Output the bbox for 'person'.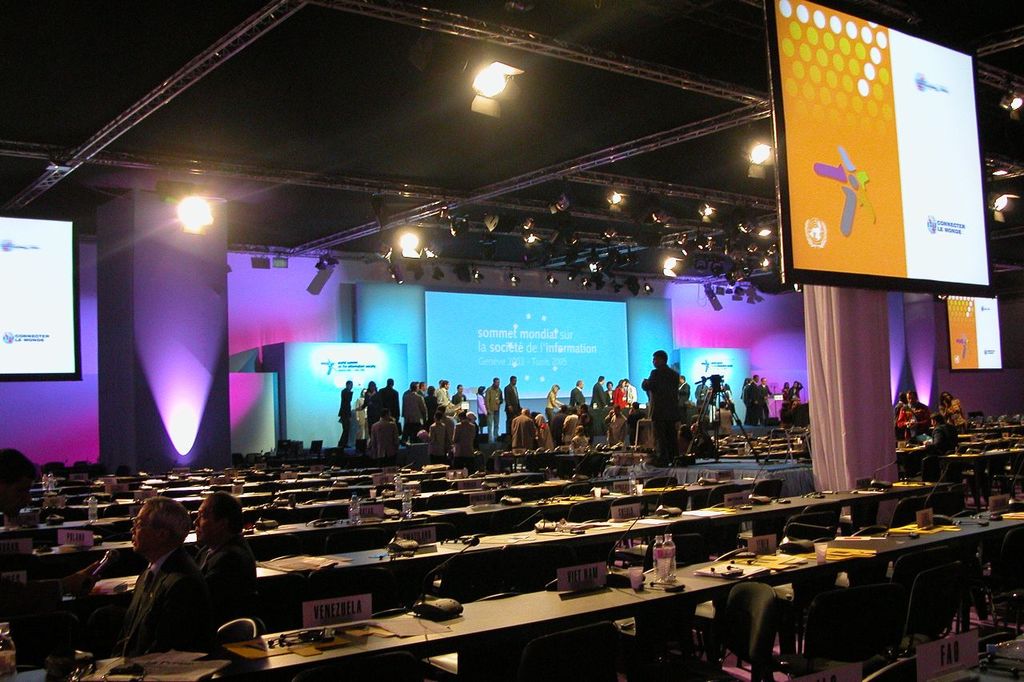
472, 383, 489, 434.
